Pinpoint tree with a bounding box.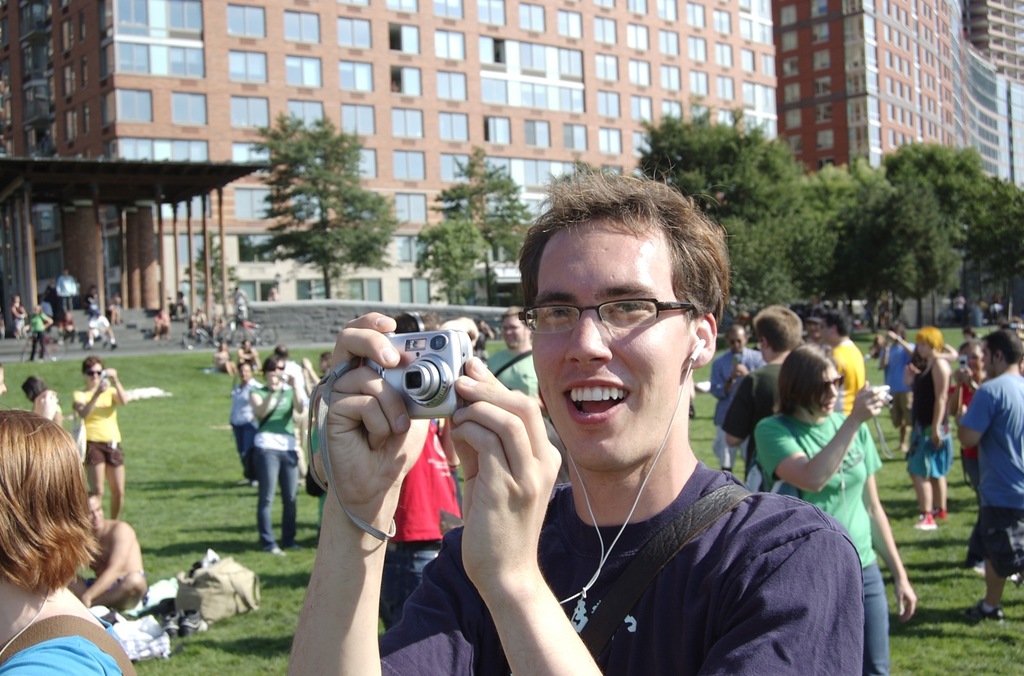
crop(416, 226, 486, 304).
